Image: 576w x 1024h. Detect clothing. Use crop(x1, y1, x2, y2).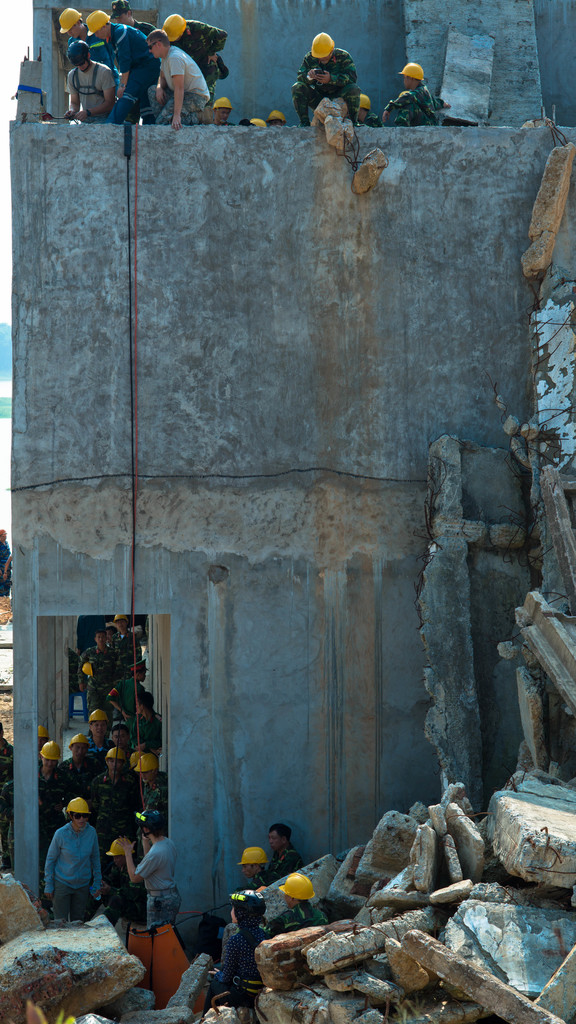
crop(377, 81, 426, 127).
